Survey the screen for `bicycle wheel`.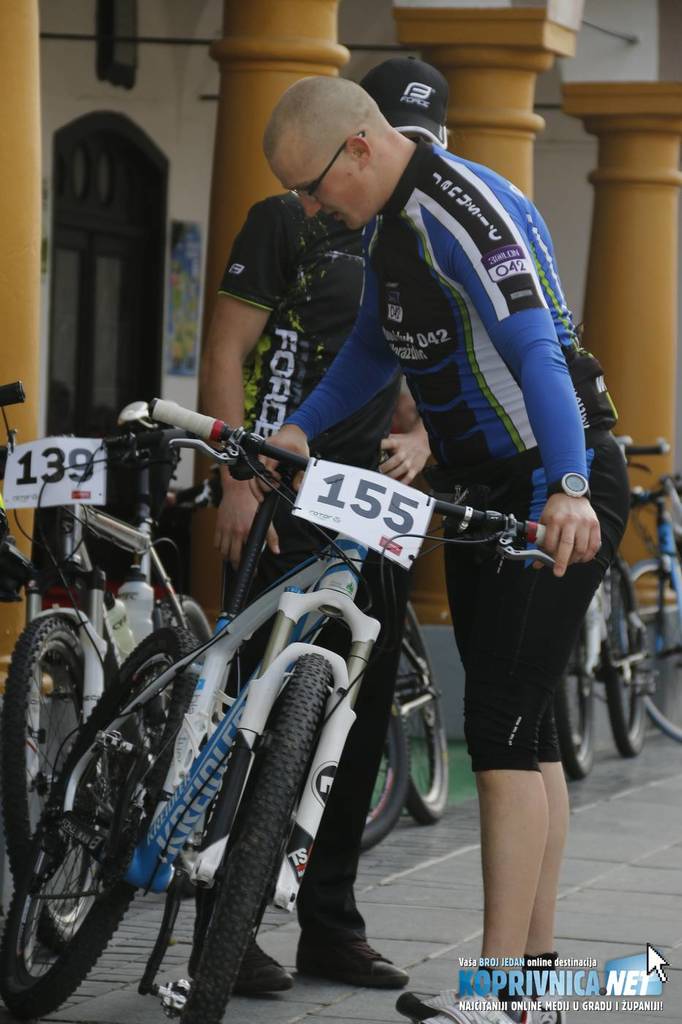
Survey found: <bbox>350, 690, 413, 857</bbox>.
